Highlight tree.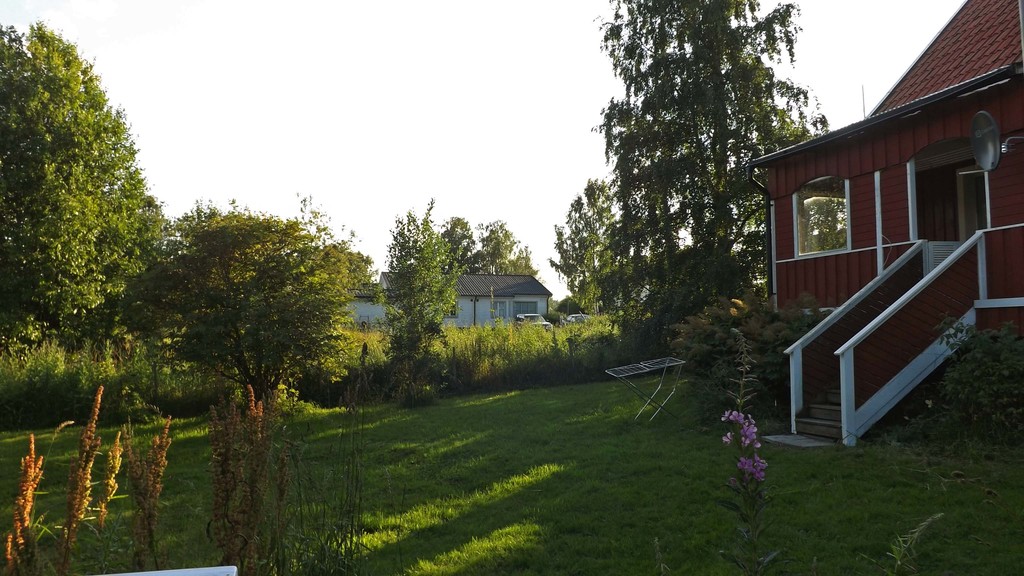
Highlighted region: {"left": 556, "top": 177, "right": 616, "bottom": 310}.
